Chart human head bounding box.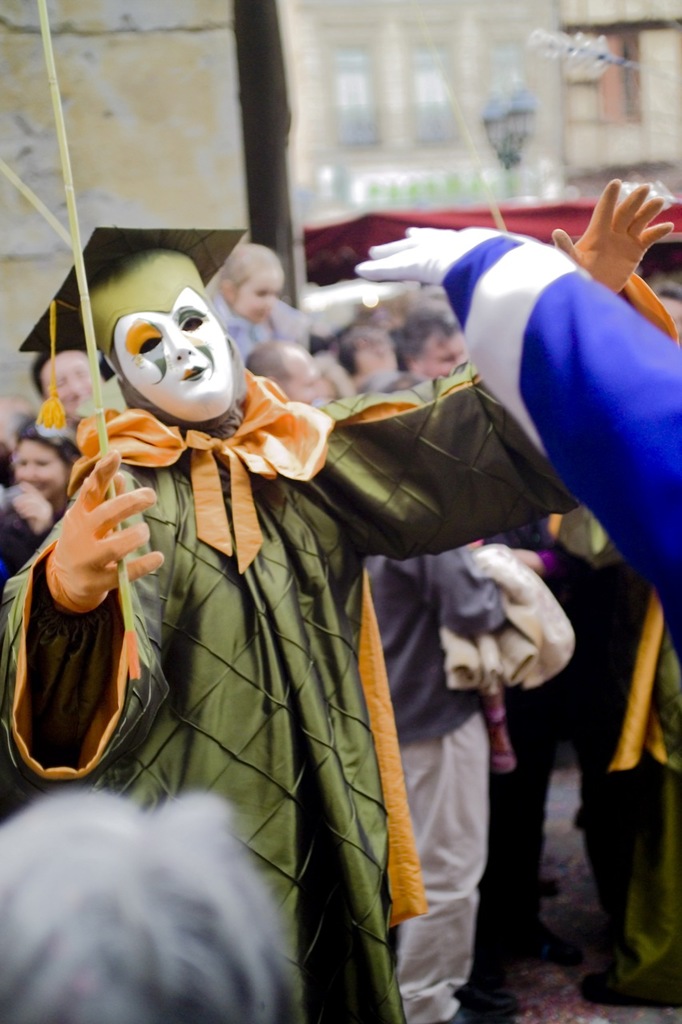
Charted: pyautogui.locateOnScreen(335, 320, 397, 374).
